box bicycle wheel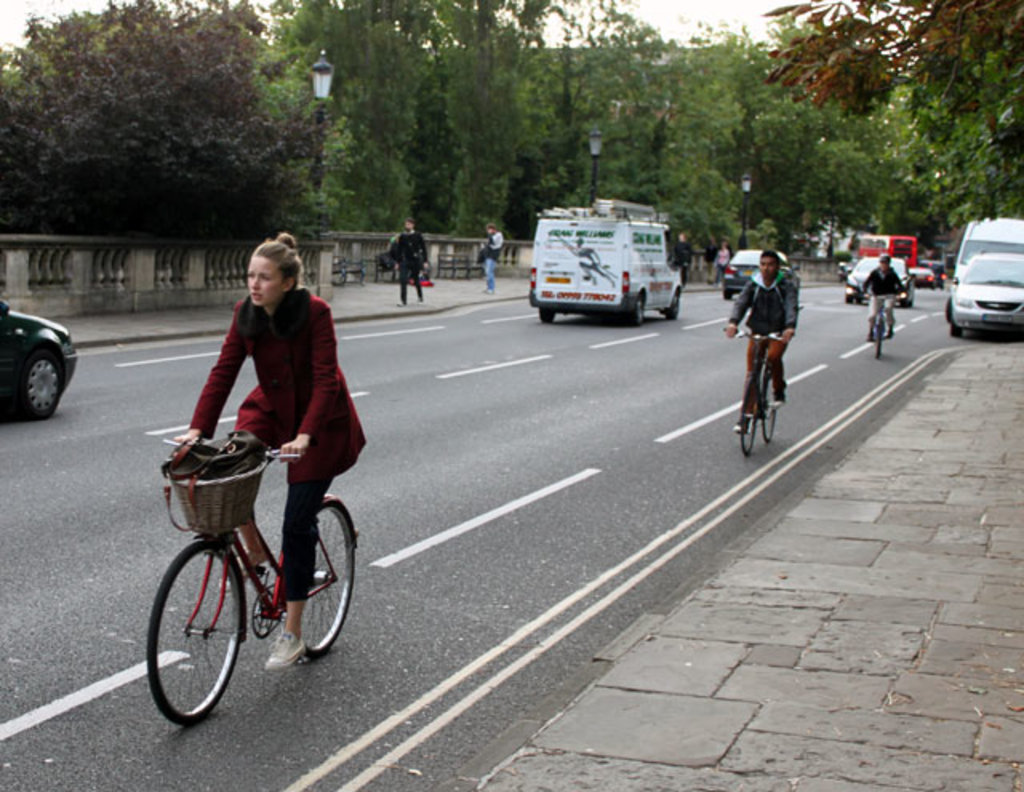
762, 370, 774, 445
